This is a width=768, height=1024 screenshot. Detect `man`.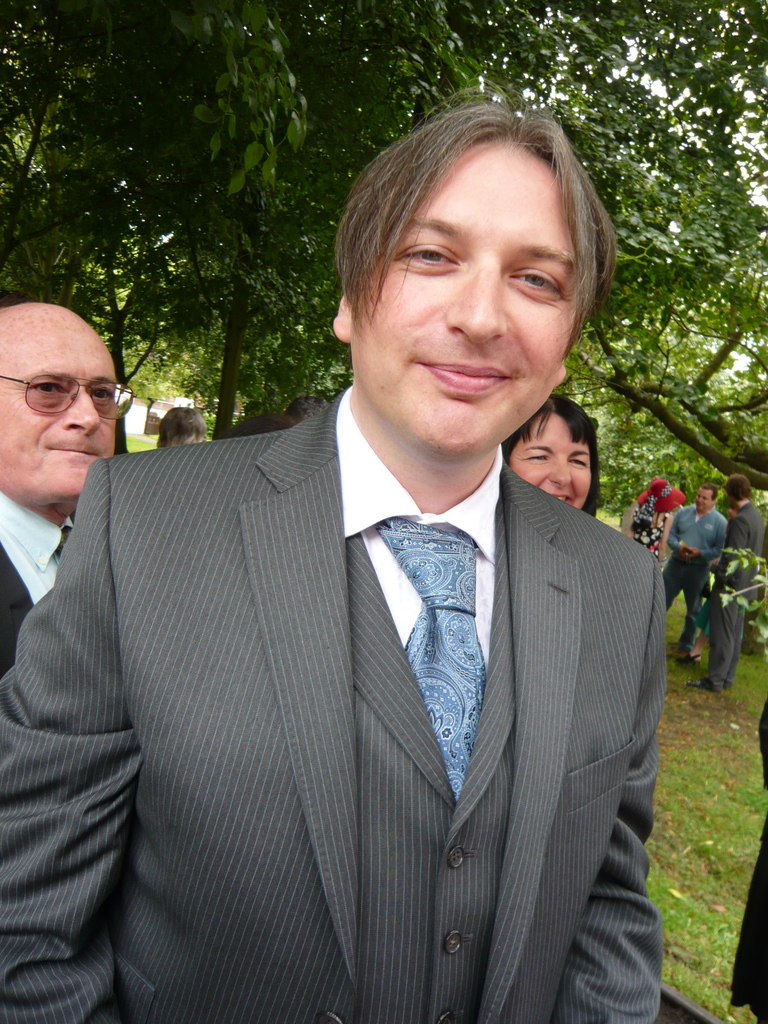
(0, 89, 676, 1023).
